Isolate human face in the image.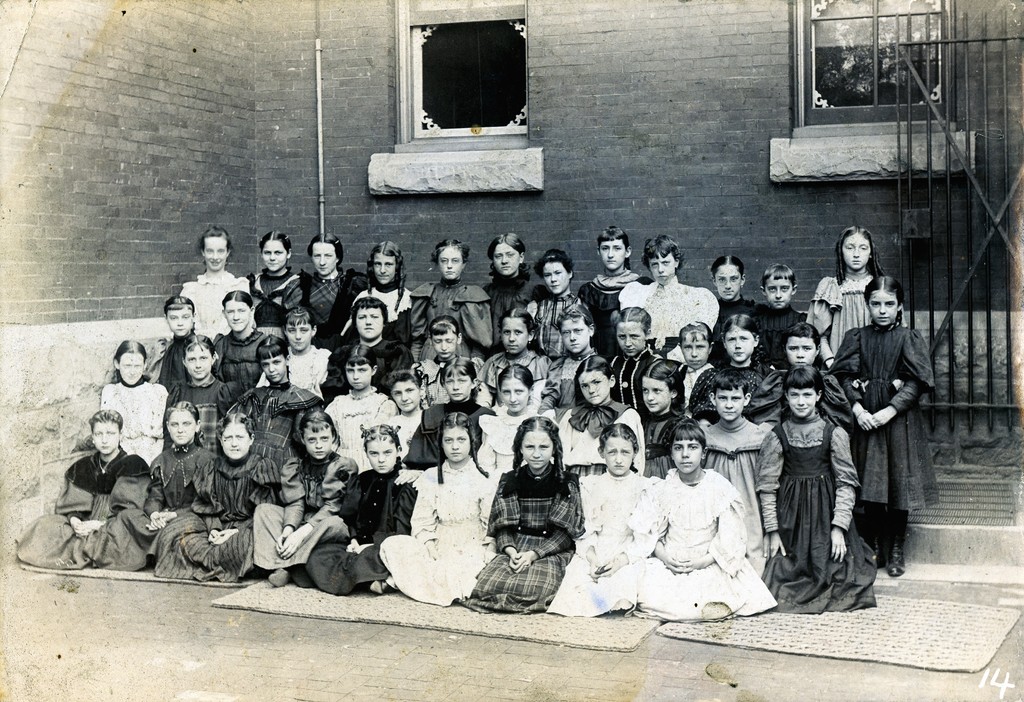
Isolated region: select_region(788, 335, 812, 365).
